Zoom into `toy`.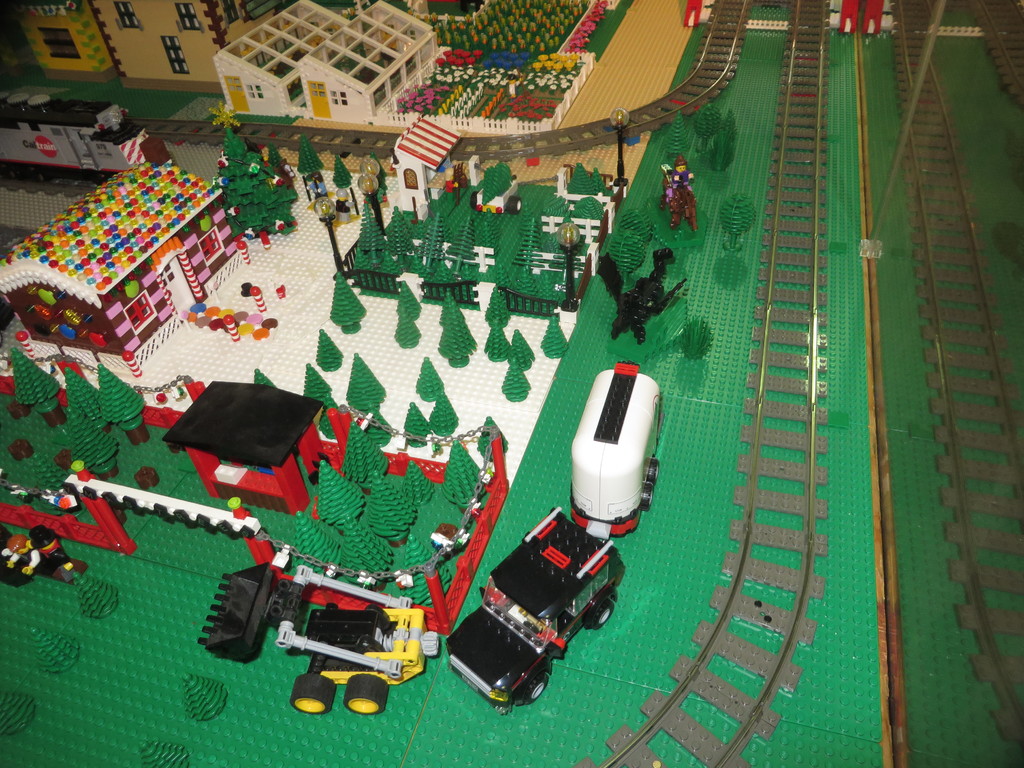
Zoom target: left=657, top=155, right=700, bottom=233.
